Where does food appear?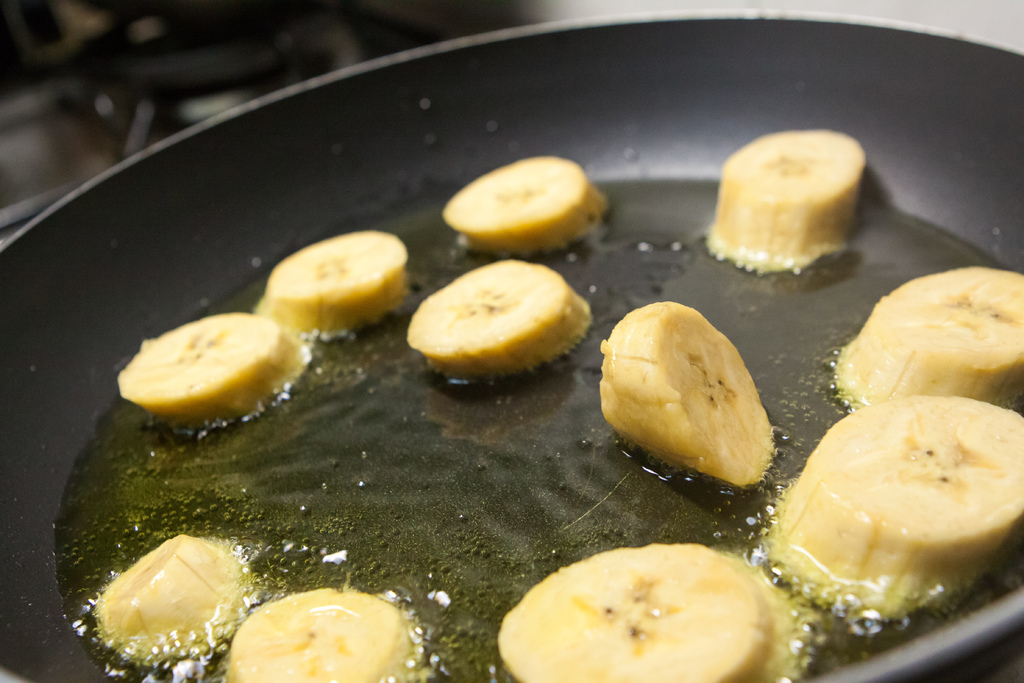
Appears at rect(838, 260, 1023, 401).
